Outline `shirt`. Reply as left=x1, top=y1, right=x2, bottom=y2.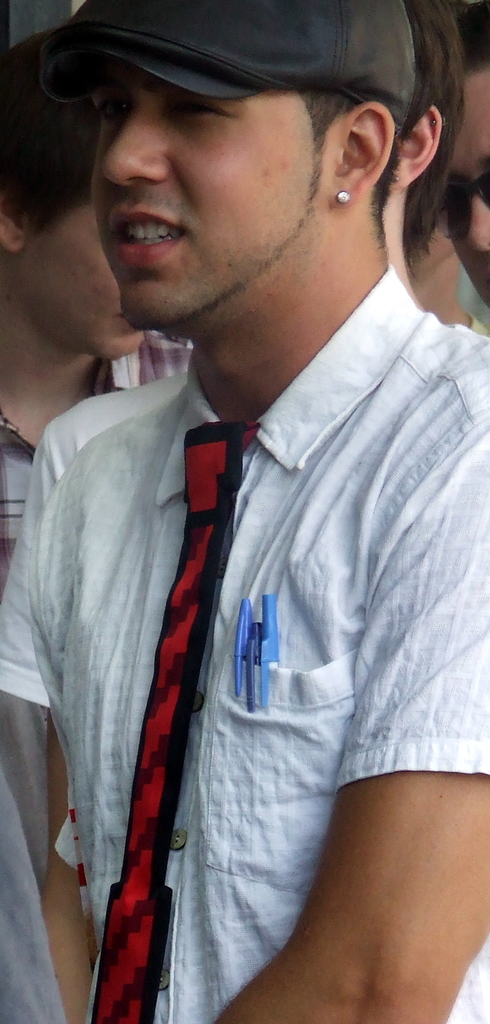
left=24, top=367, right=190, bottom=517.
